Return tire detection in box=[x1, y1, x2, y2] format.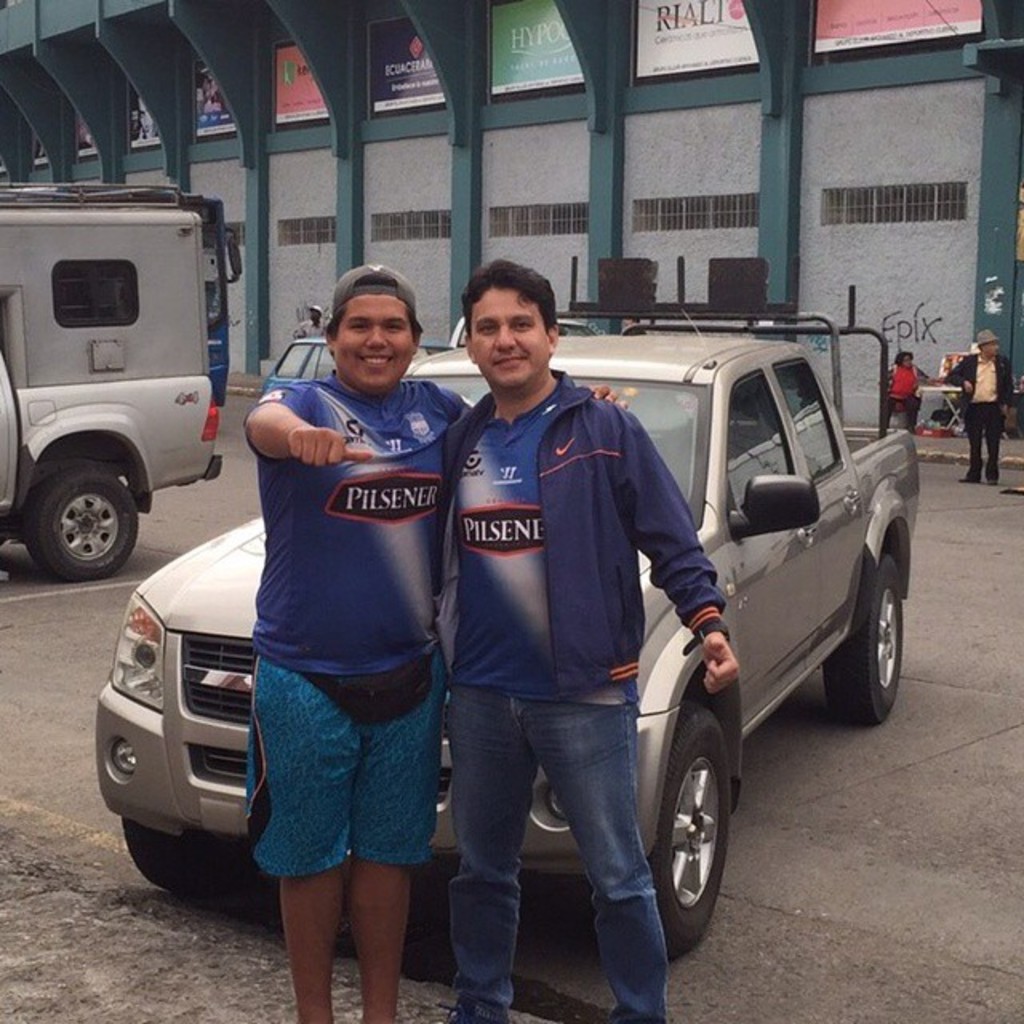
box=[627, 685, 754, 968].
